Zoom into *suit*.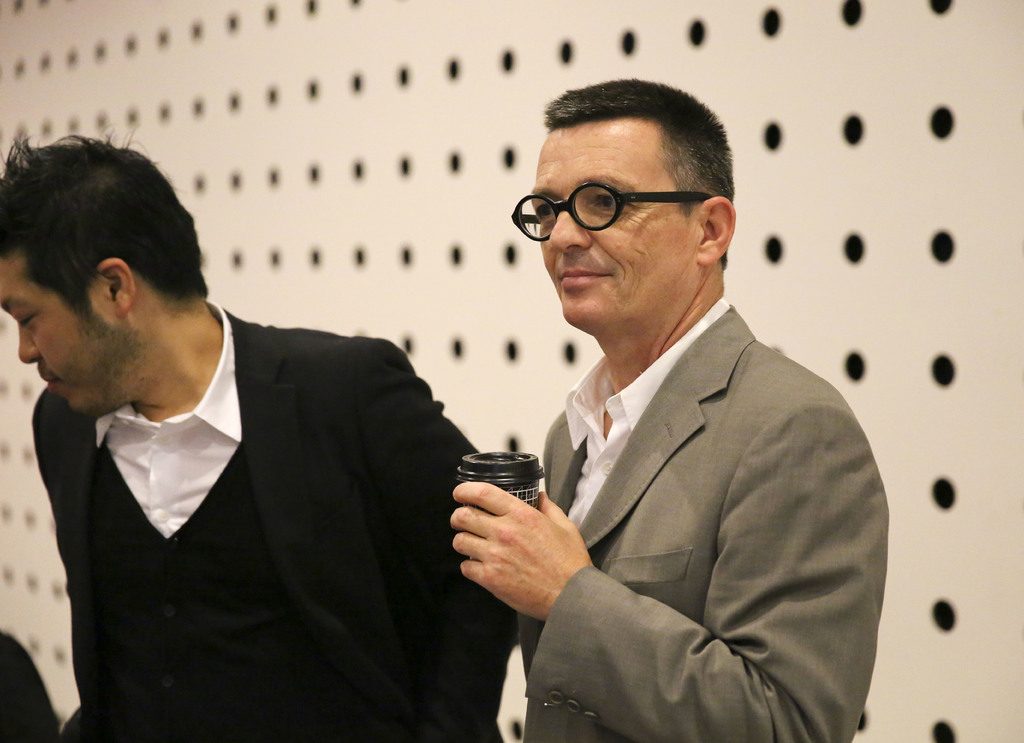
Zoom target: <box>489,297,904,742</box>.
